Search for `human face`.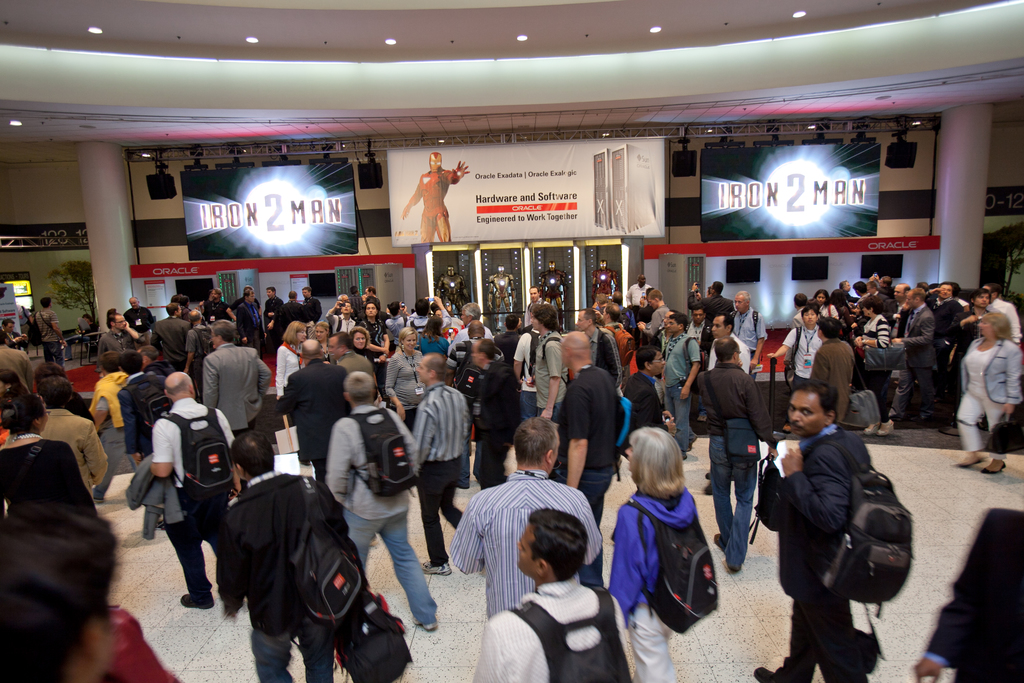
Found at region(516, 523, 532, 579).
